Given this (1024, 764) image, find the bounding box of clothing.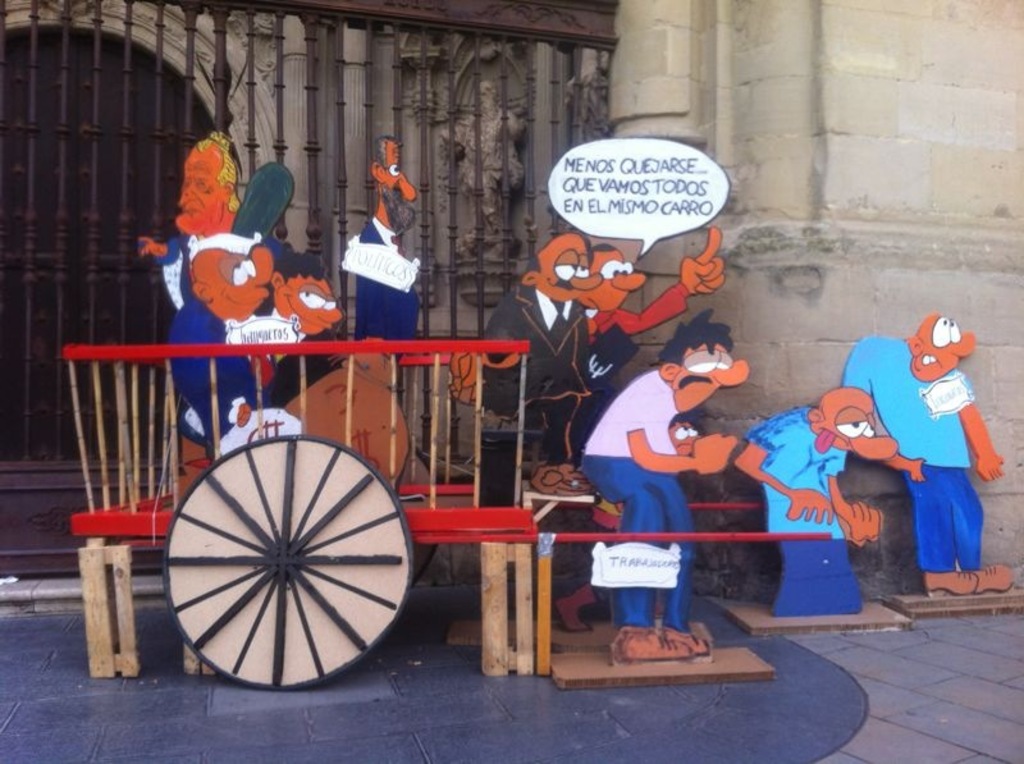
<box>576,297,686,454</box>.
